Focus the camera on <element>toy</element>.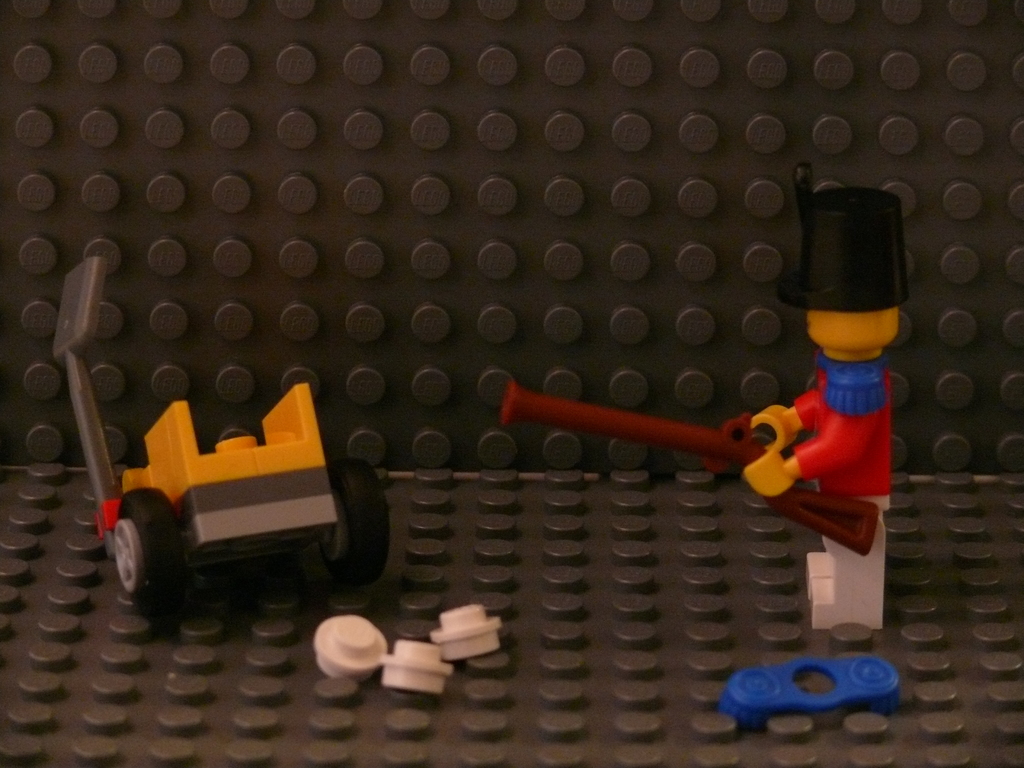
Focus region: region(90, 366, 376, 593).
